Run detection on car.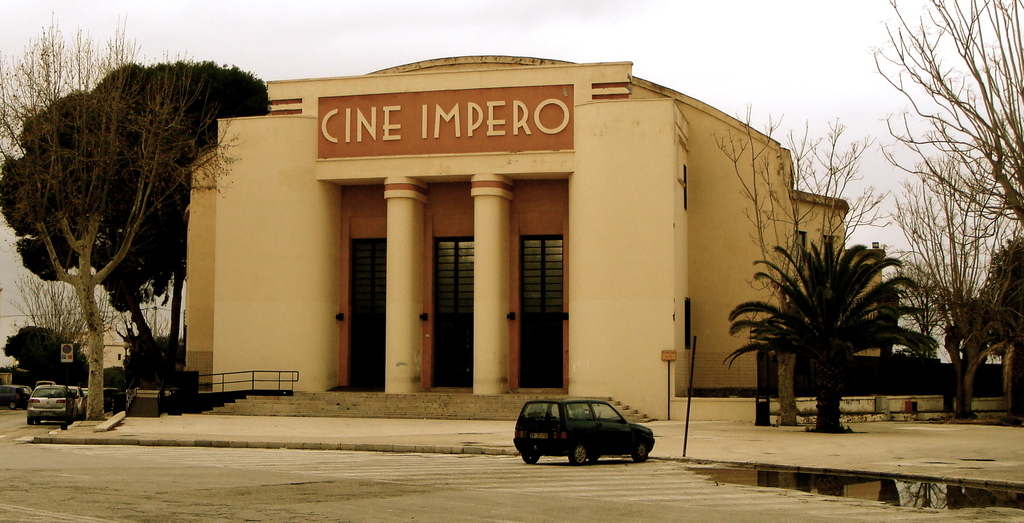
Result: [0, 382, 33, 411].
